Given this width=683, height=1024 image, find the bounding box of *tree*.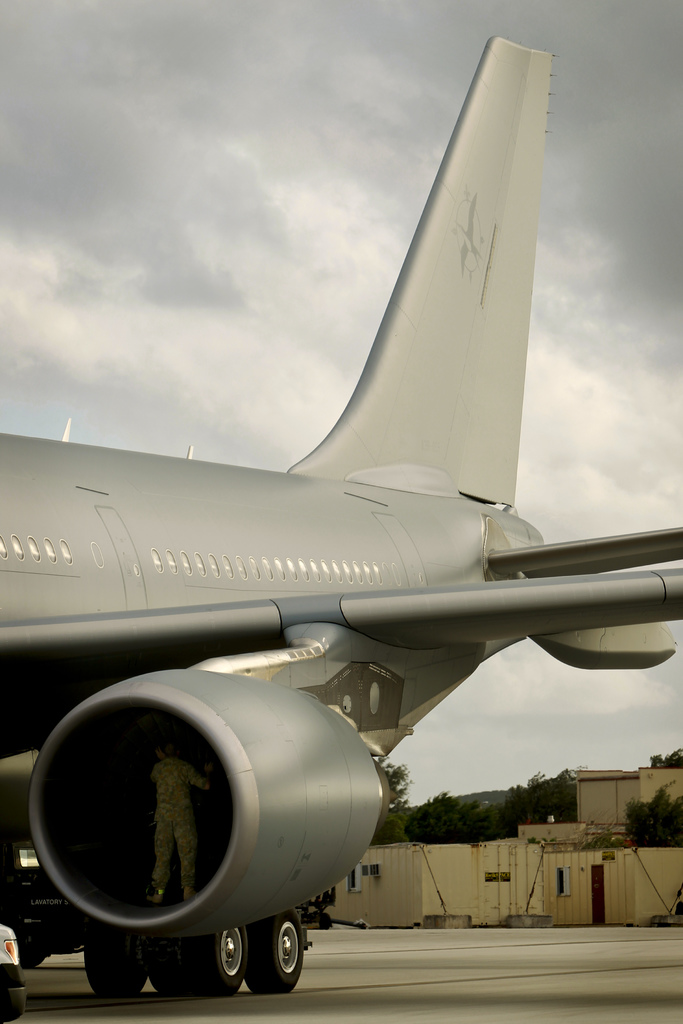
crop(620, 781, 682, 840).
